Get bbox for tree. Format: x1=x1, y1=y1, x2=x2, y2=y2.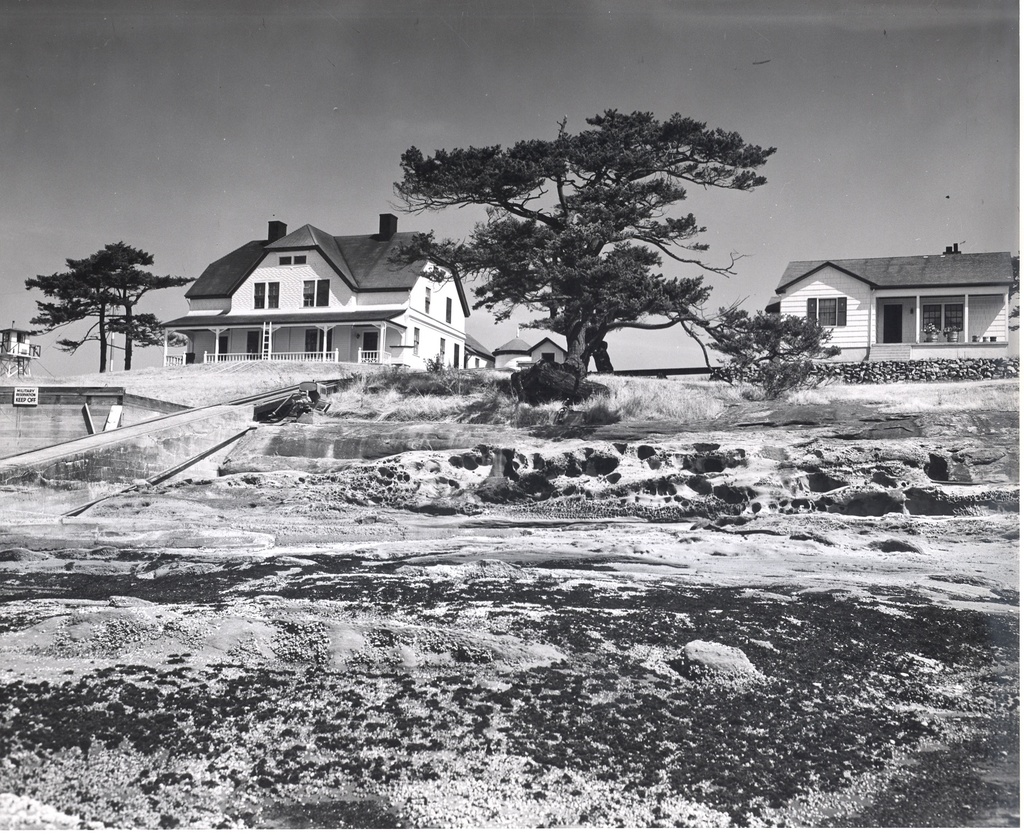
x1=388, y1=94, x2=775, y2=397.
